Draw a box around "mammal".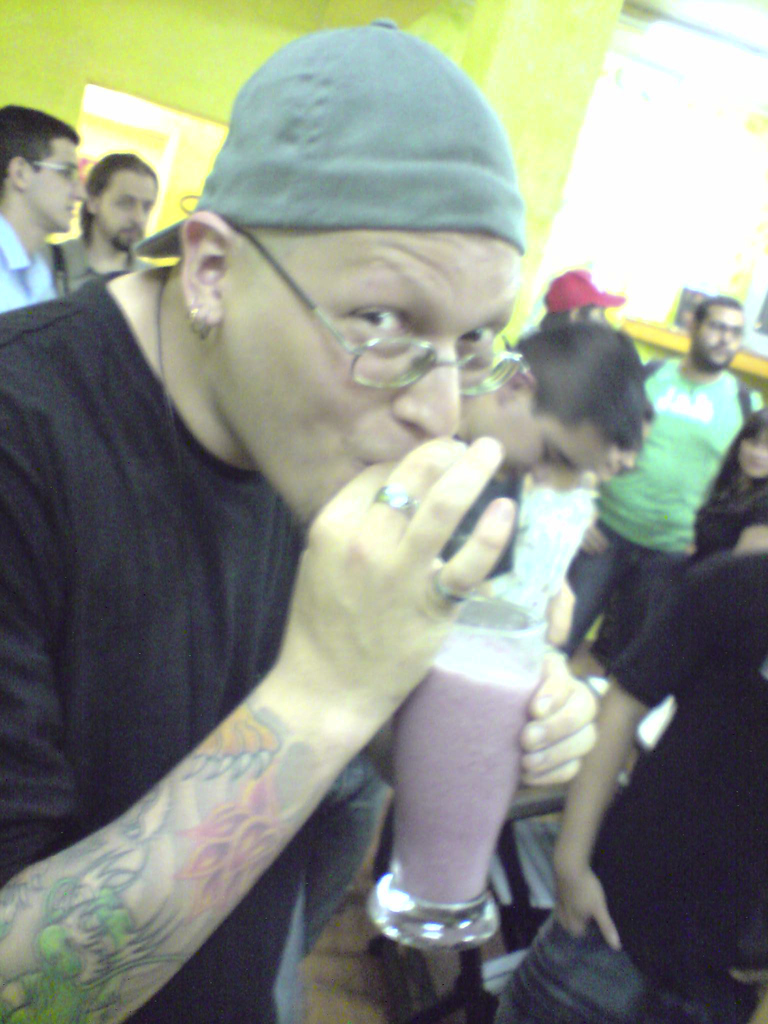
<bbox>0, 94, 100, 321</bbox>.
